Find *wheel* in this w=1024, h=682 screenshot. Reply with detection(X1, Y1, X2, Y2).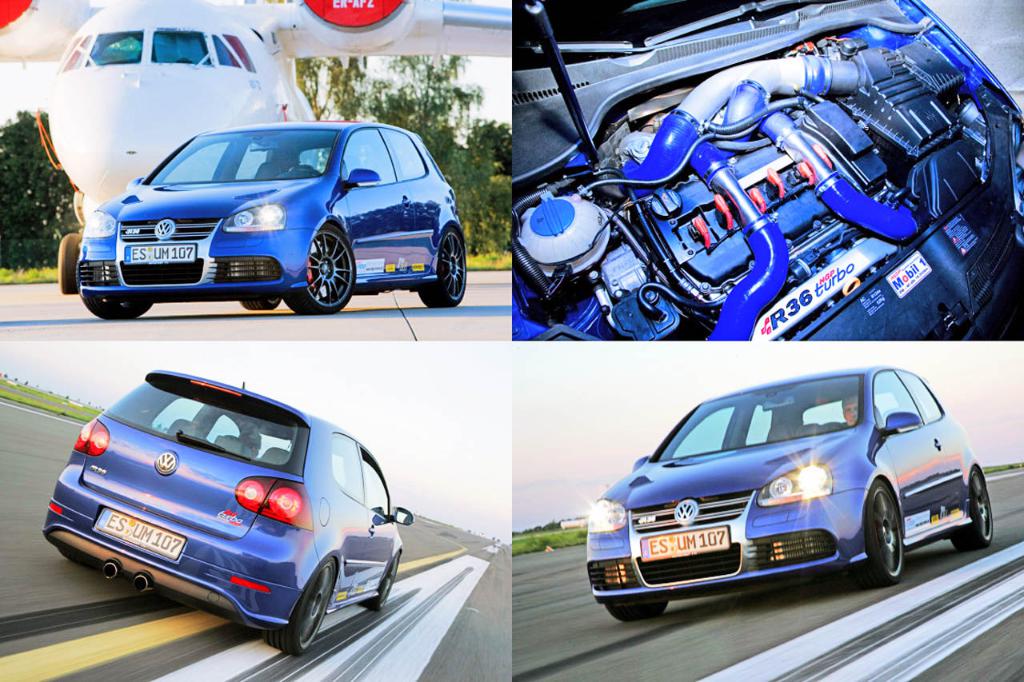
detection(864, 483, 904, 588).
